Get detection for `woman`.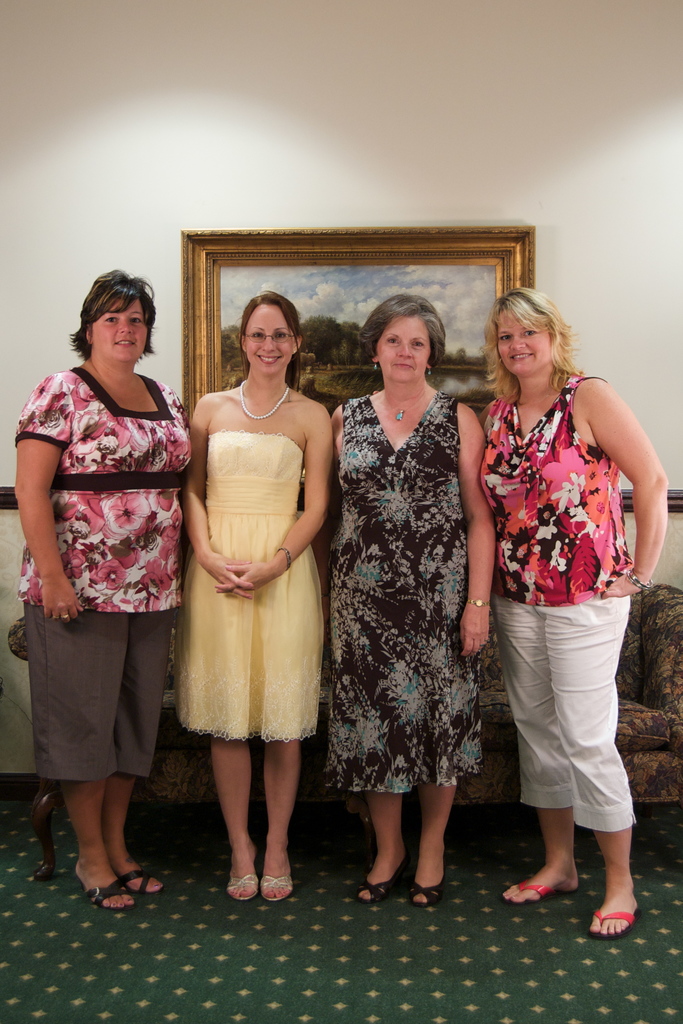
Detection: l=327, t=292, r=495, b=910.
